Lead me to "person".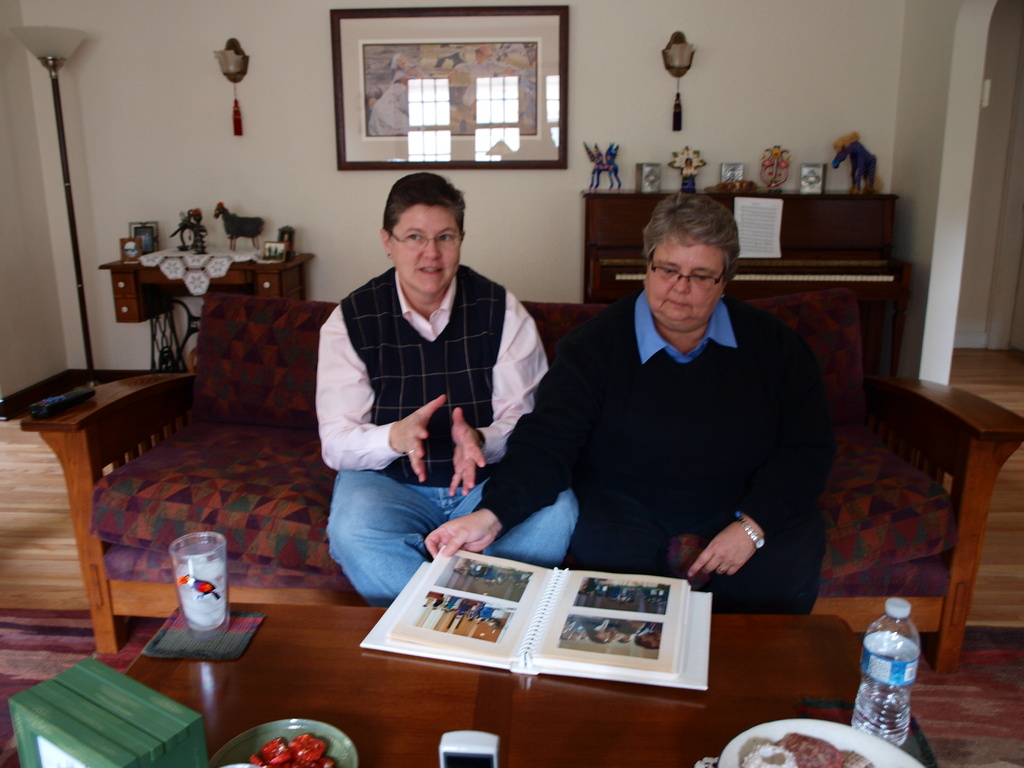
Lead to crop(584, 577, 631, 646).
